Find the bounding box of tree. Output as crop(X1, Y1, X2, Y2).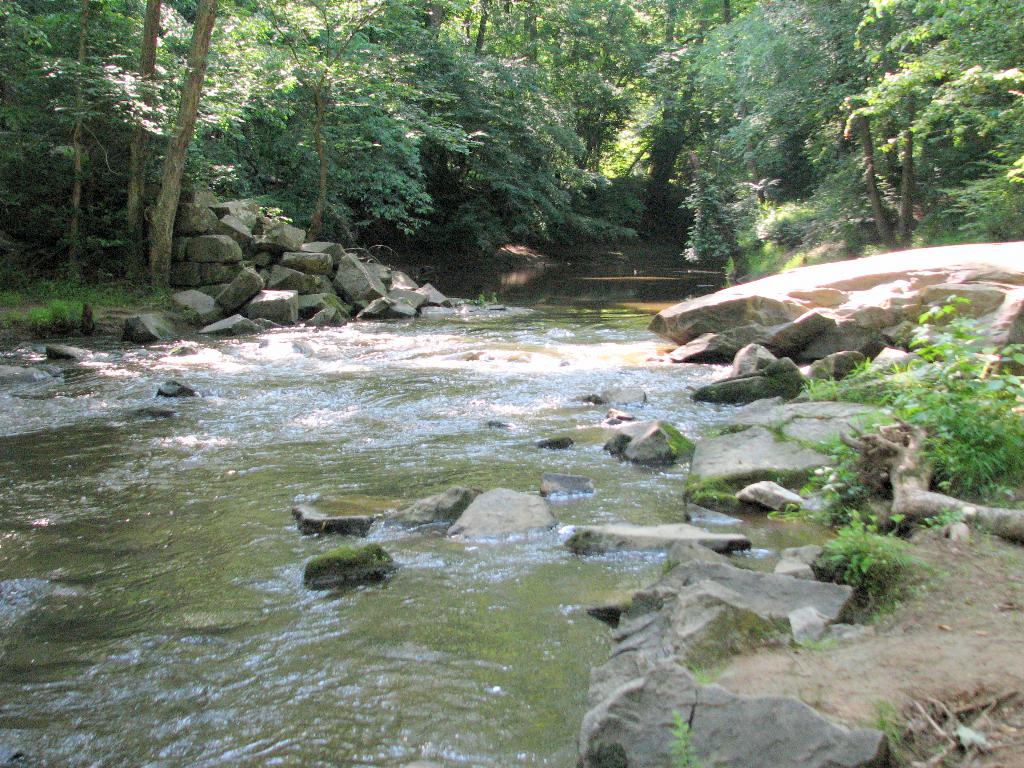
crop(441, 63, 596, 231).
